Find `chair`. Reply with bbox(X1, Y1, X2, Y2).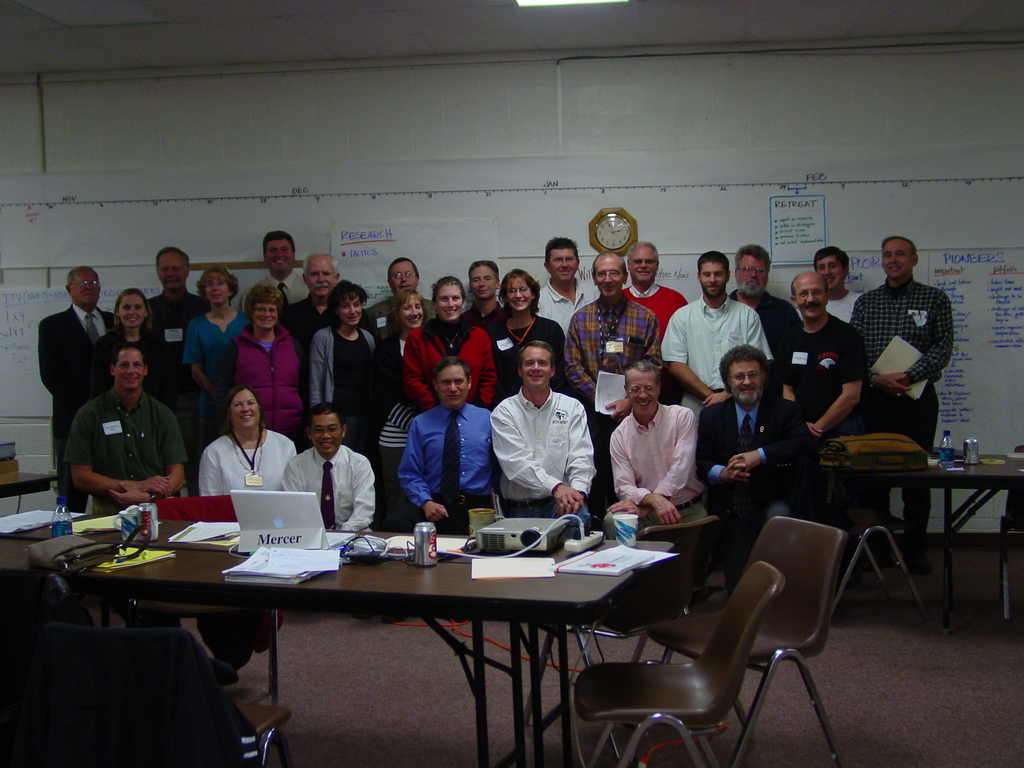
bbox(642, 527, 849, 767).
